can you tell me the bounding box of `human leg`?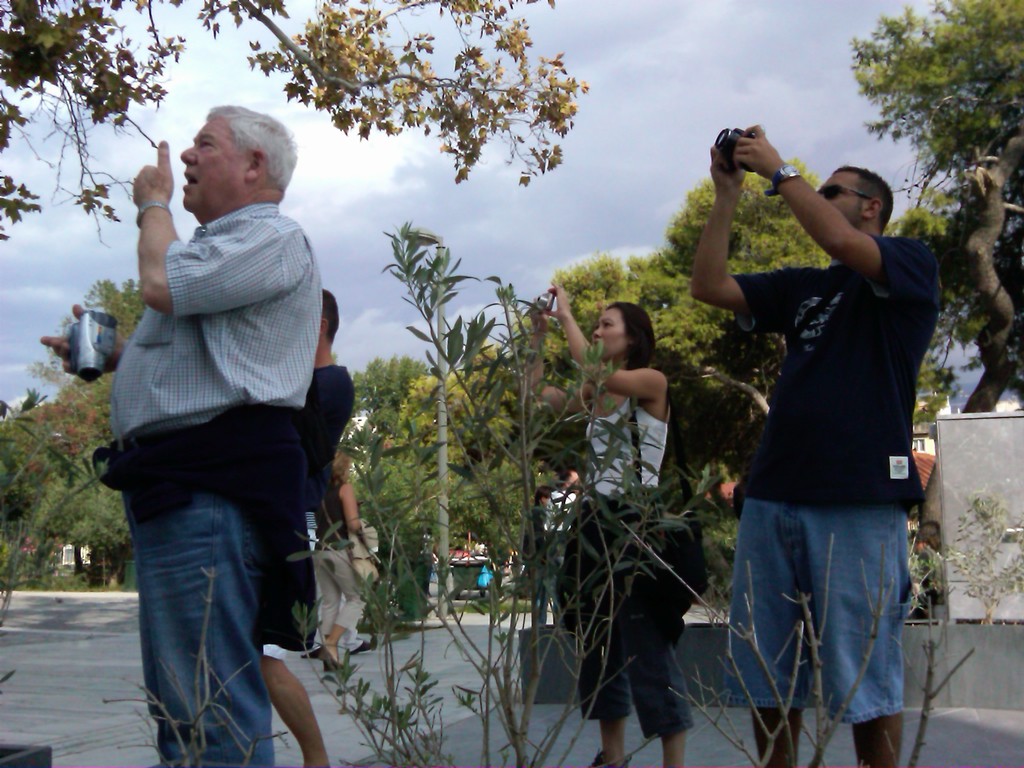
region(852, 712, 903, 765).
